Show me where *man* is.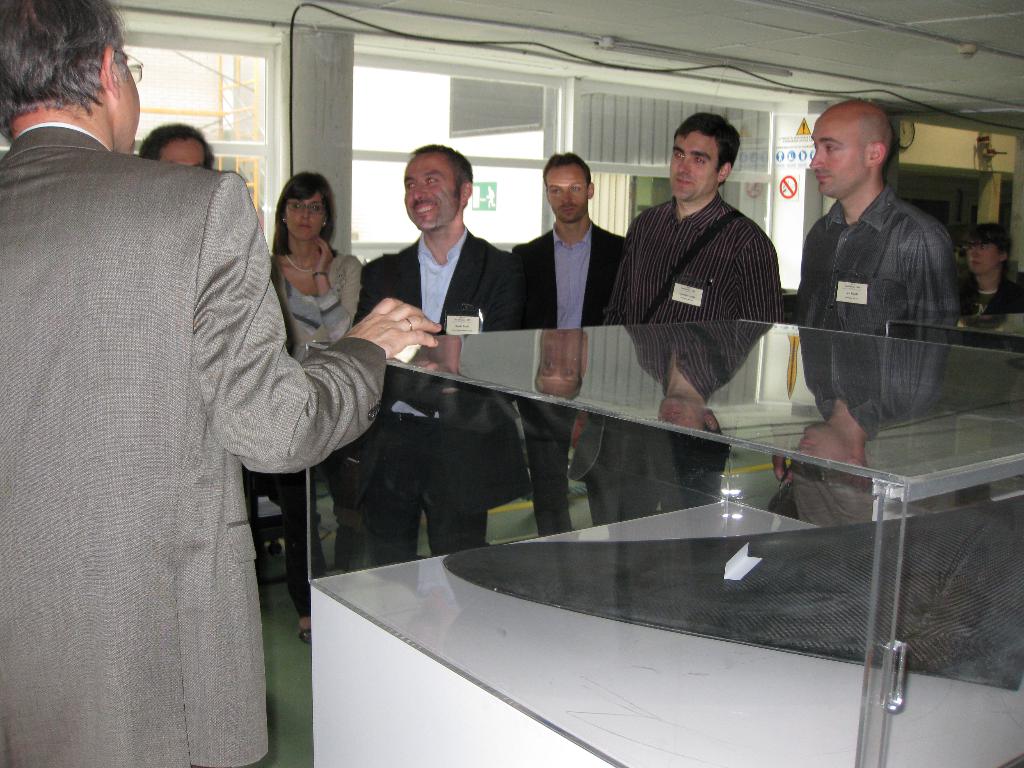
*man* is at <bbox>15, 68, 382, 714</bbox>.
